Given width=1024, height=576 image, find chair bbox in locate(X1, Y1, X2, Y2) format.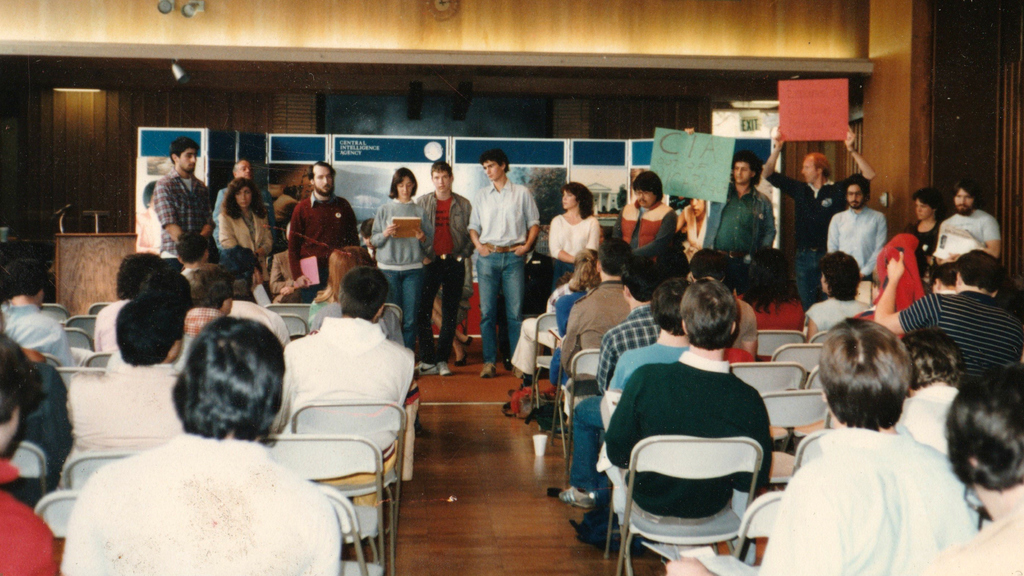
locate(51, 453, 138, 492).
